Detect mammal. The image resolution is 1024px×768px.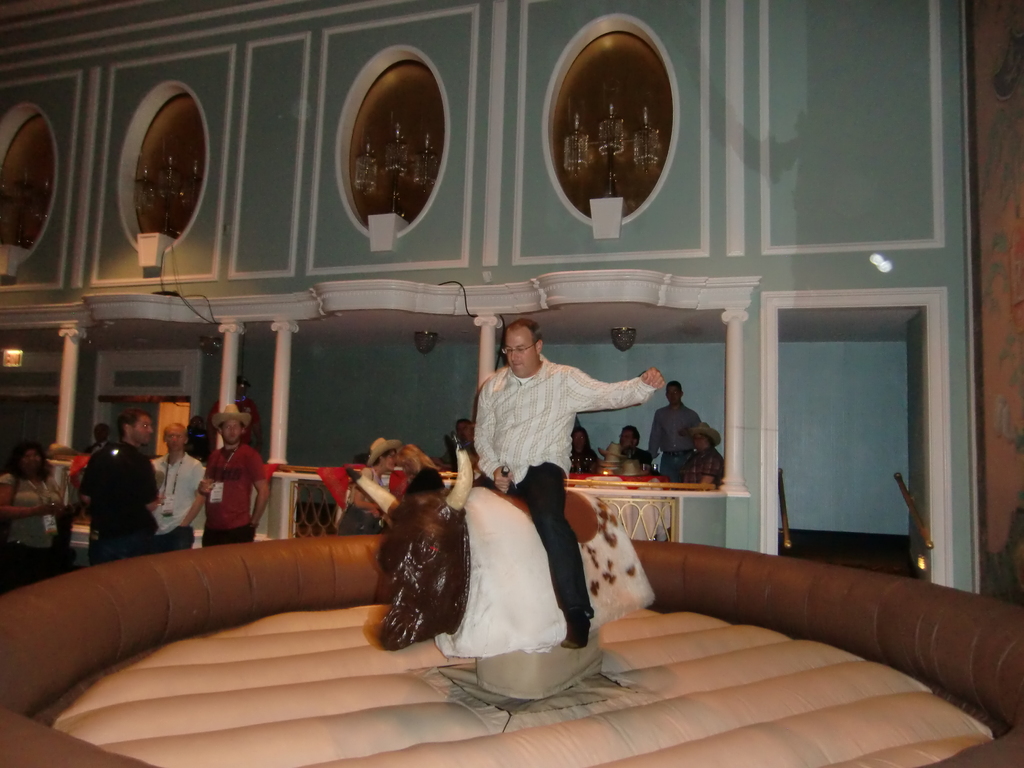
338:426:412:533.
